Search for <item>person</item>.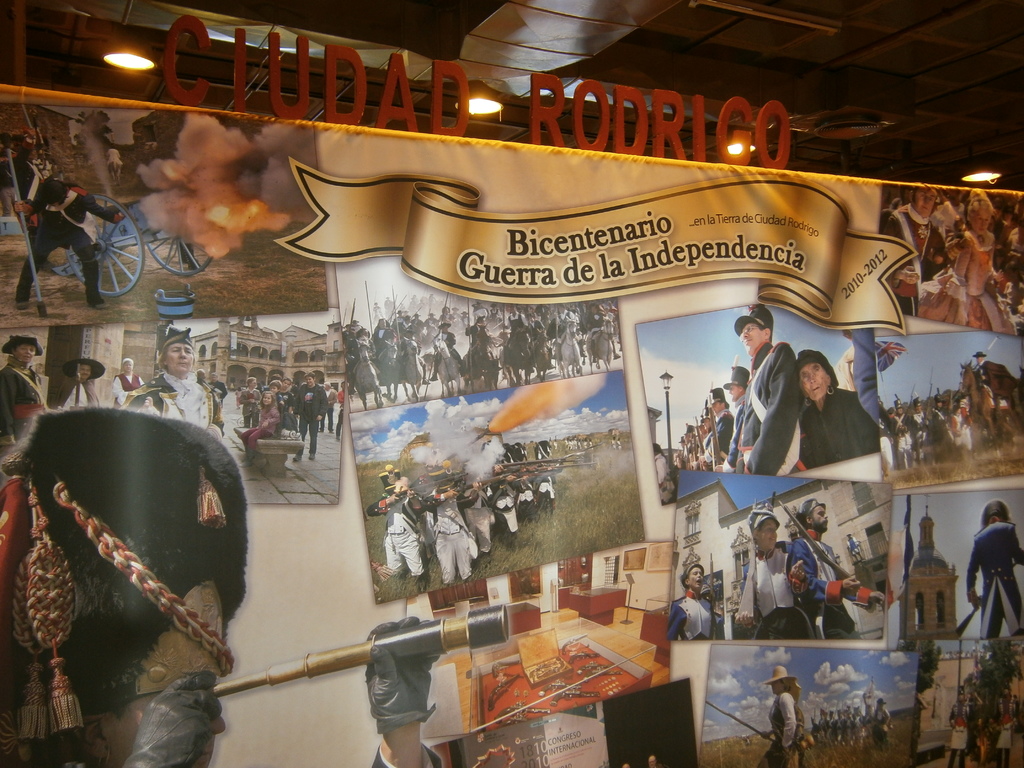
Found at x1=11, y1=162, x2=122, y2=316.
